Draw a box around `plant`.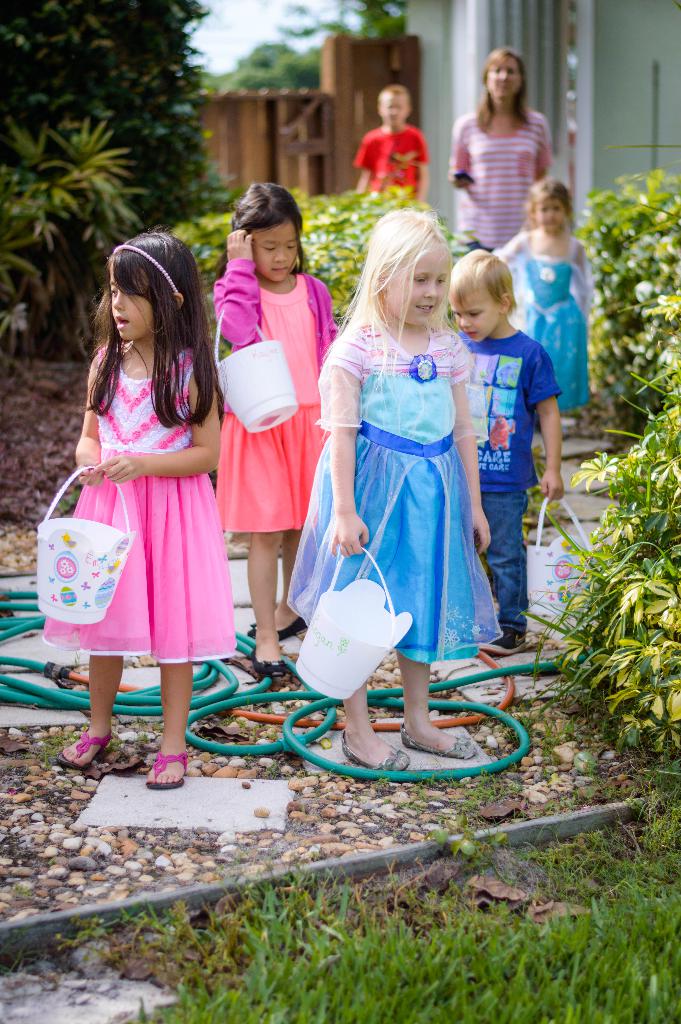
<region>584, 164, 680, 454</region>.
